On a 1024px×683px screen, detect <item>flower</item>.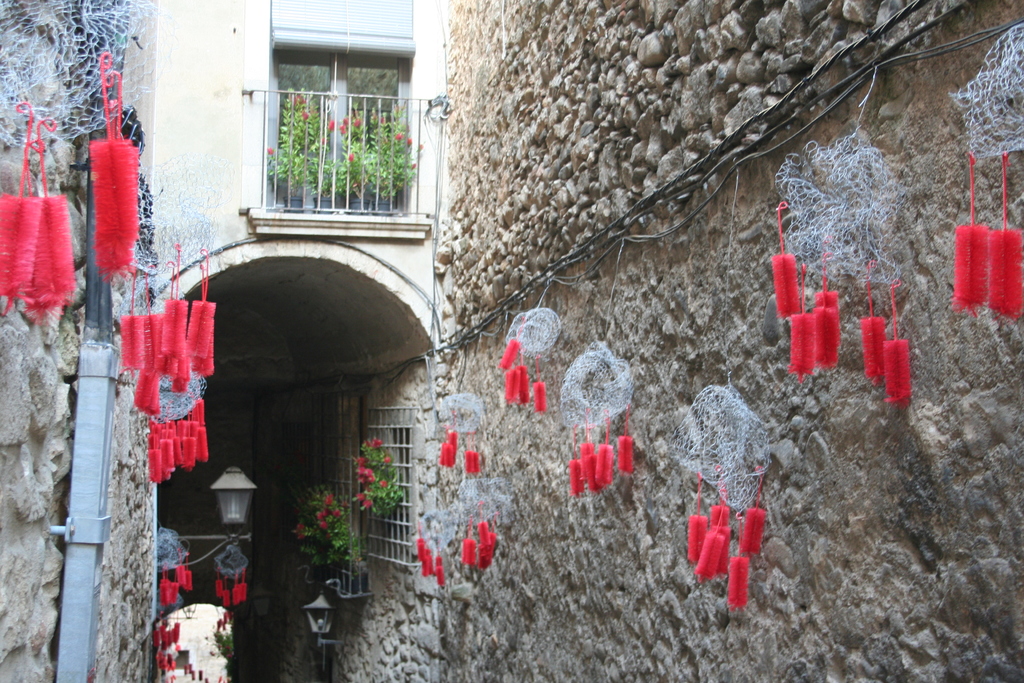
318, 514, 327, 522.
